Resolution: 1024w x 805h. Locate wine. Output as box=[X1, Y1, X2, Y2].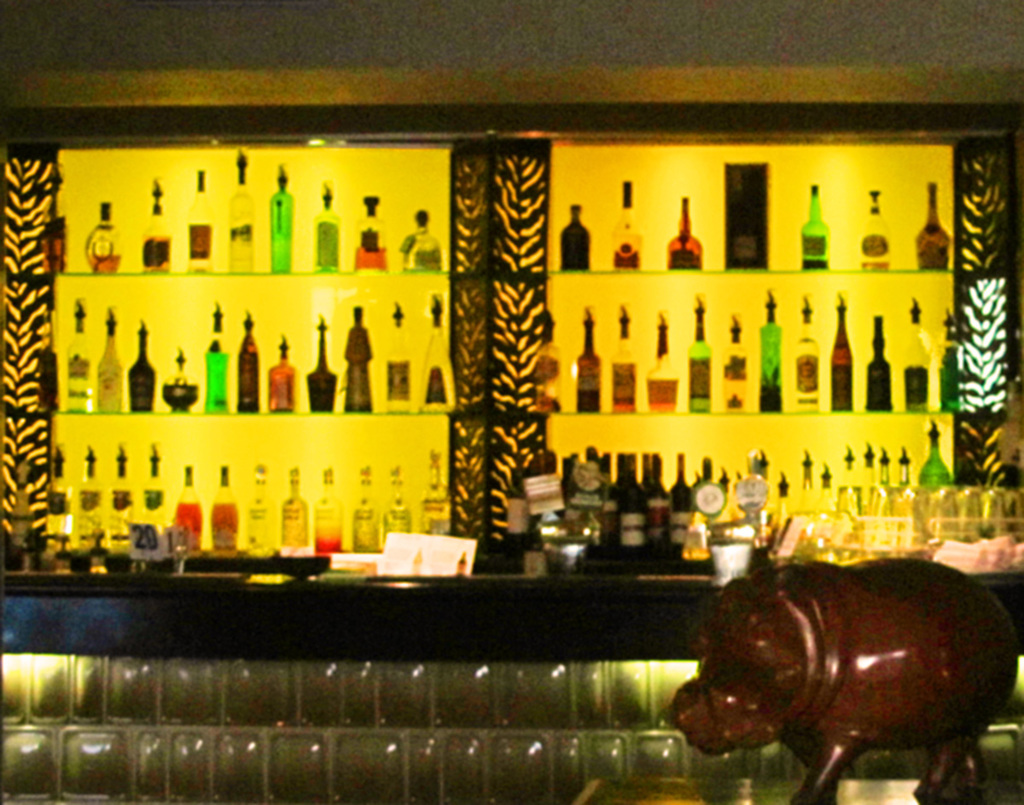
box=[769, 437, 923, 542].
